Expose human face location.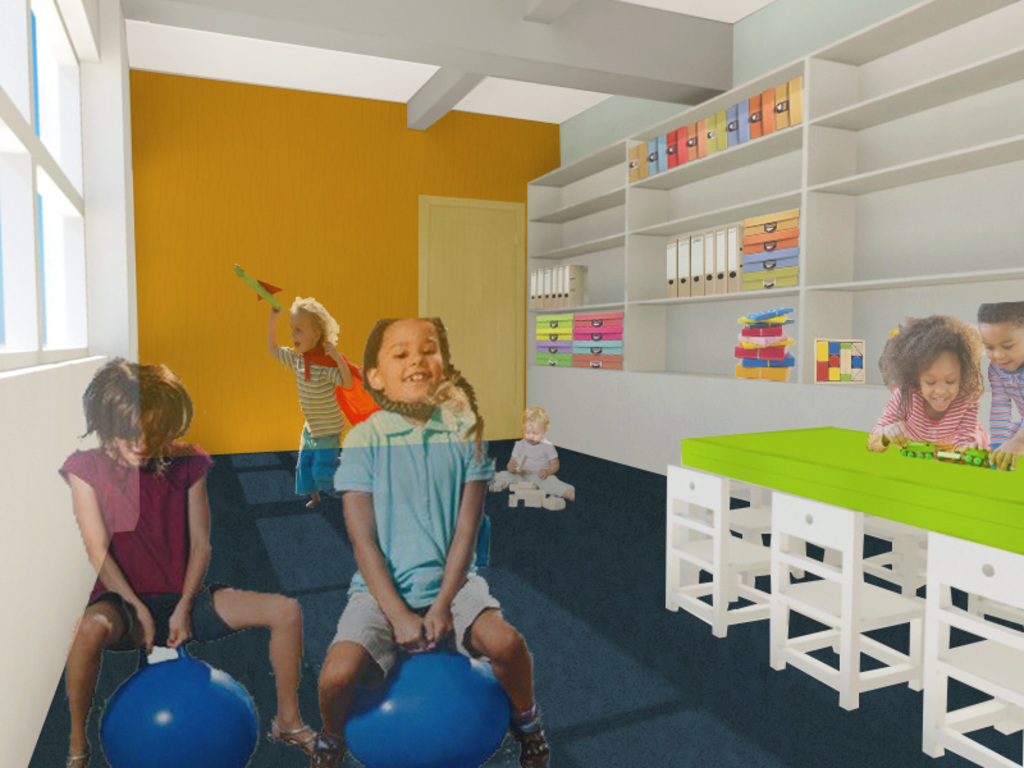
Exposed at select_region(108, 402, 168, 463).
